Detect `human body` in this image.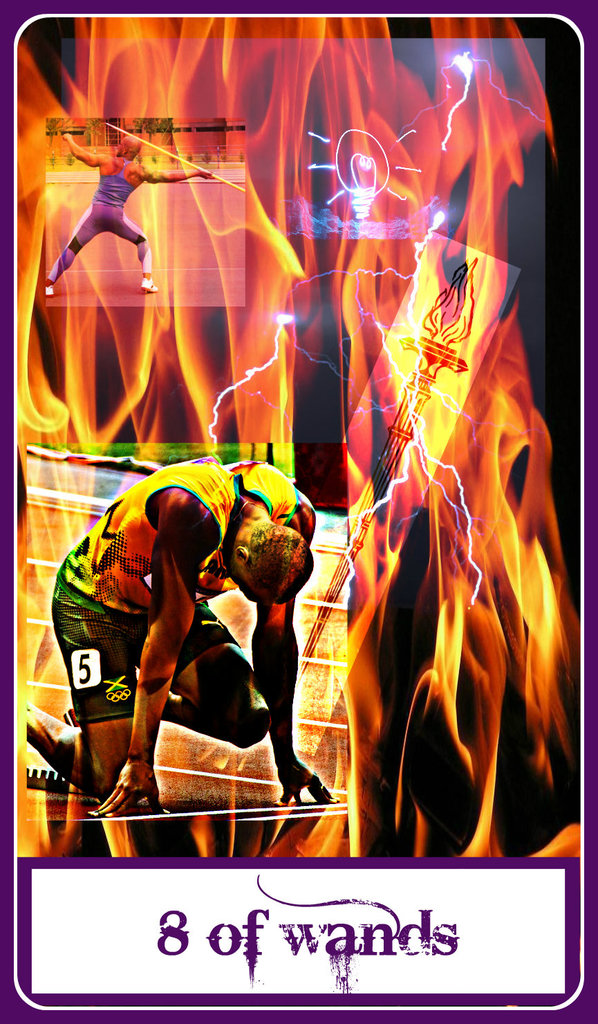
Detection: bbox=(45, 130, 215, 288).
